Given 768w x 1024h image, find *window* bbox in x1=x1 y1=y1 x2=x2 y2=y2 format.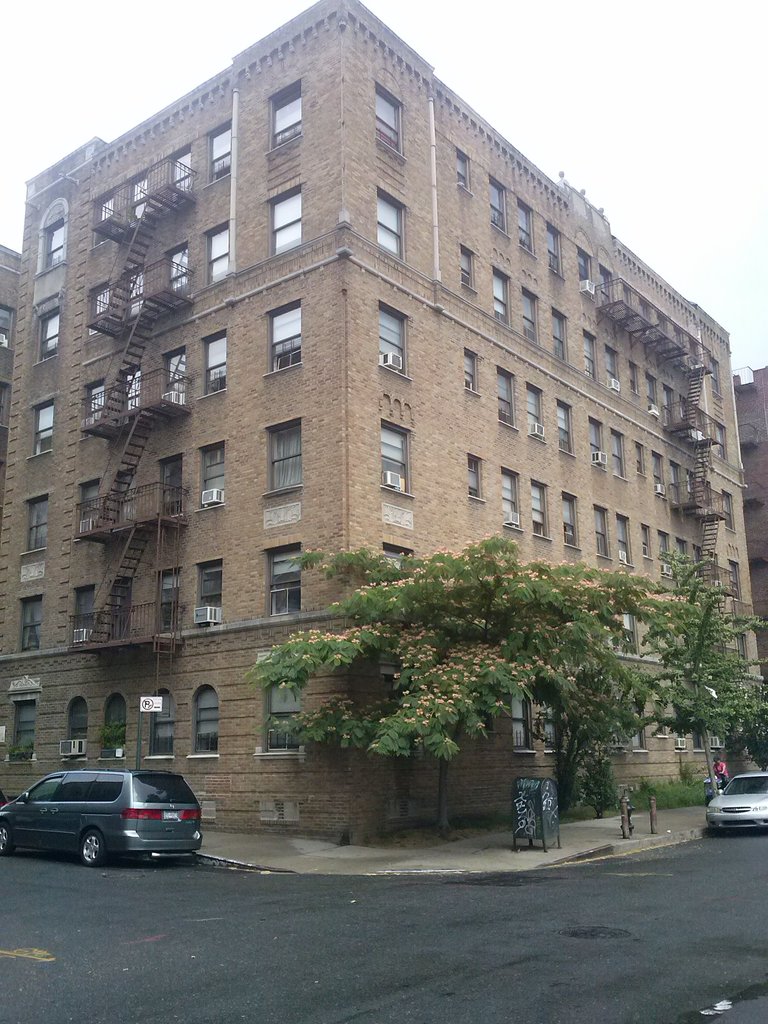
x1=602 y1=271 x2=612 y2=301.
